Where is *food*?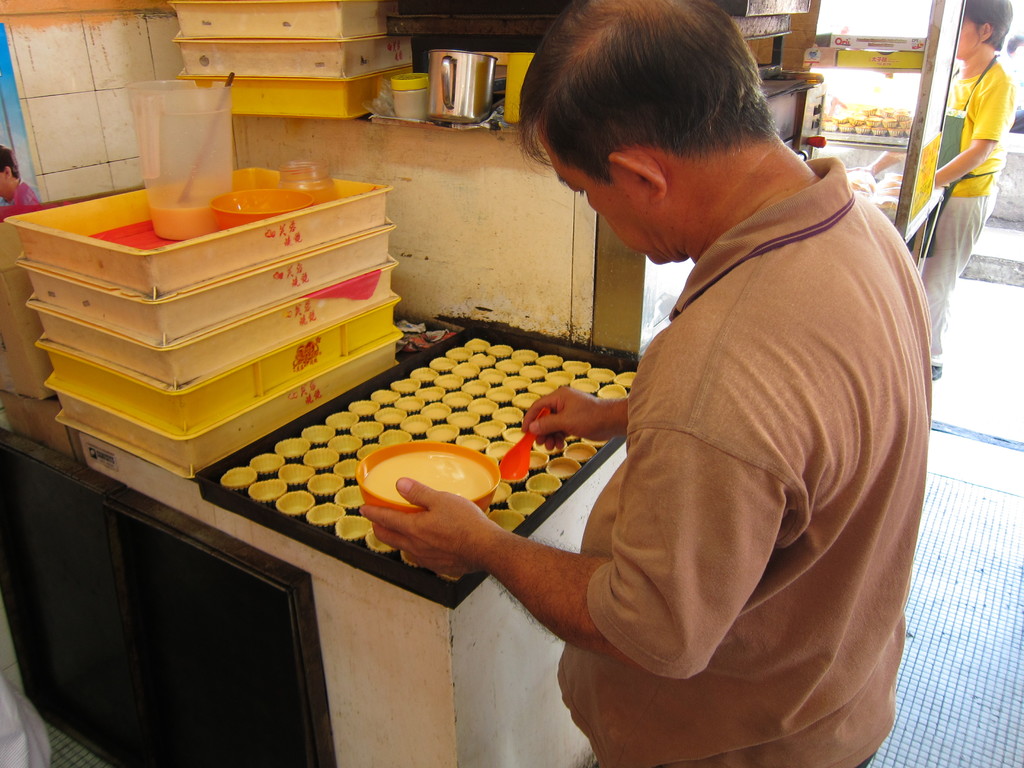
bbox(500, 359, 518, 371).
